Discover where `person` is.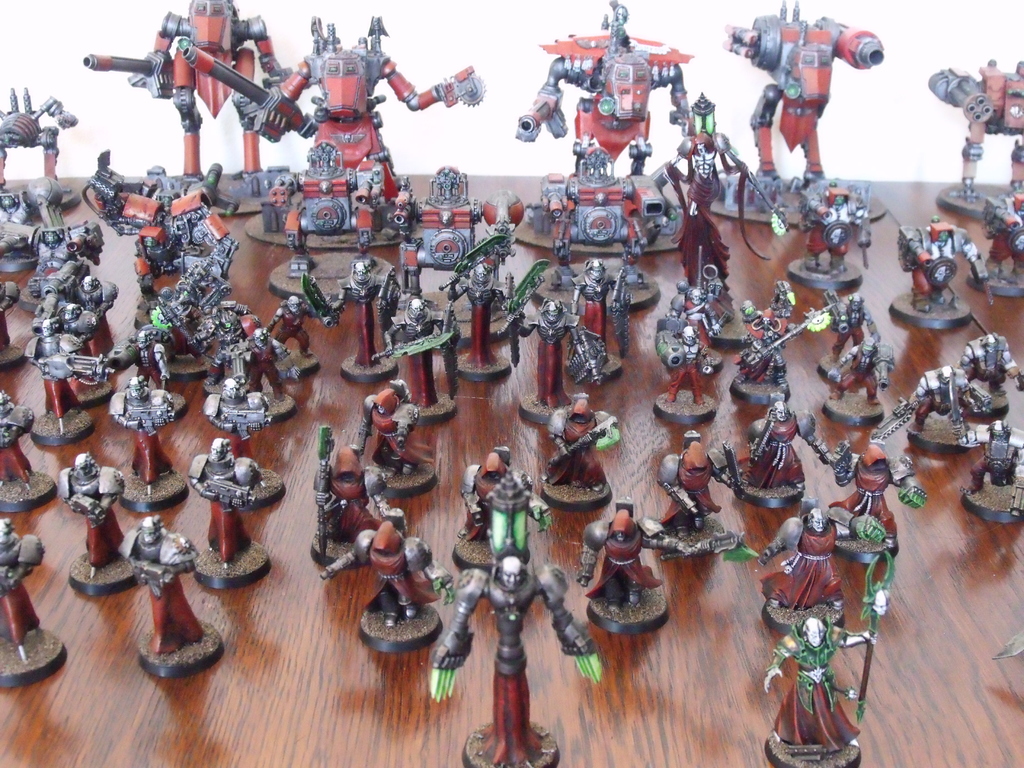
Discovered at l=664, t=321, r=711, b=406.
